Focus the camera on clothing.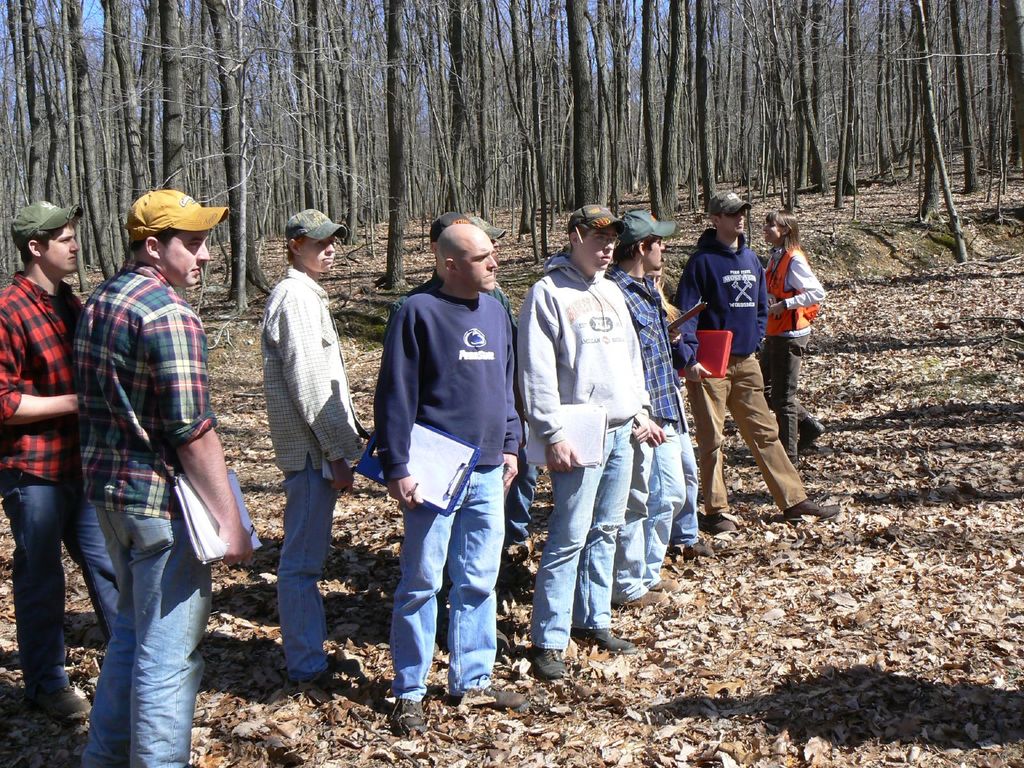
Focus region: rect(259, 269, 356, 678).
